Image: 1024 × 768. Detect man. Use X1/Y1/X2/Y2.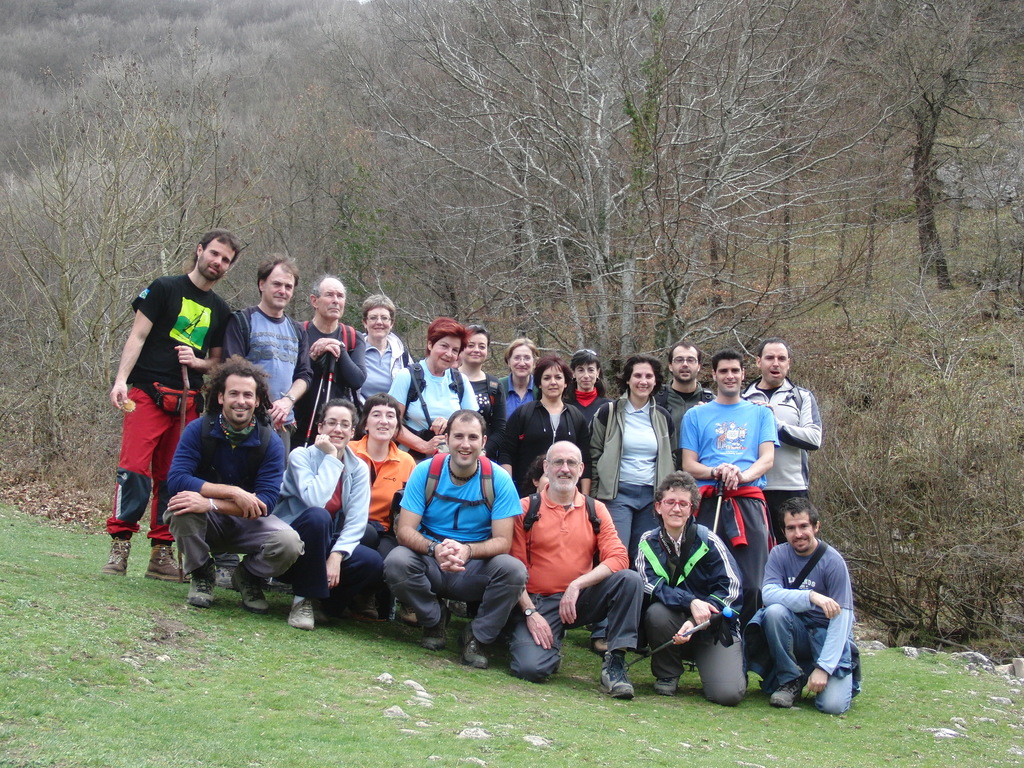
381/408/527/669.
